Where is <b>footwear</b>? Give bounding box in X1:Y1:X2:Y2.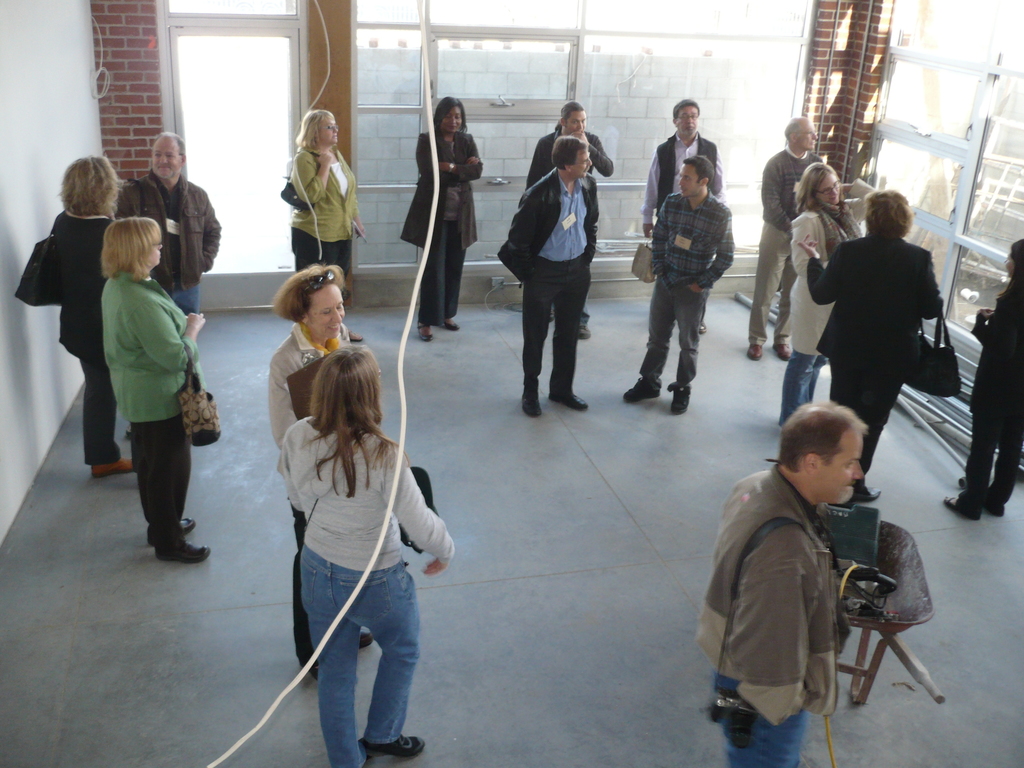
577:324:593:340.
